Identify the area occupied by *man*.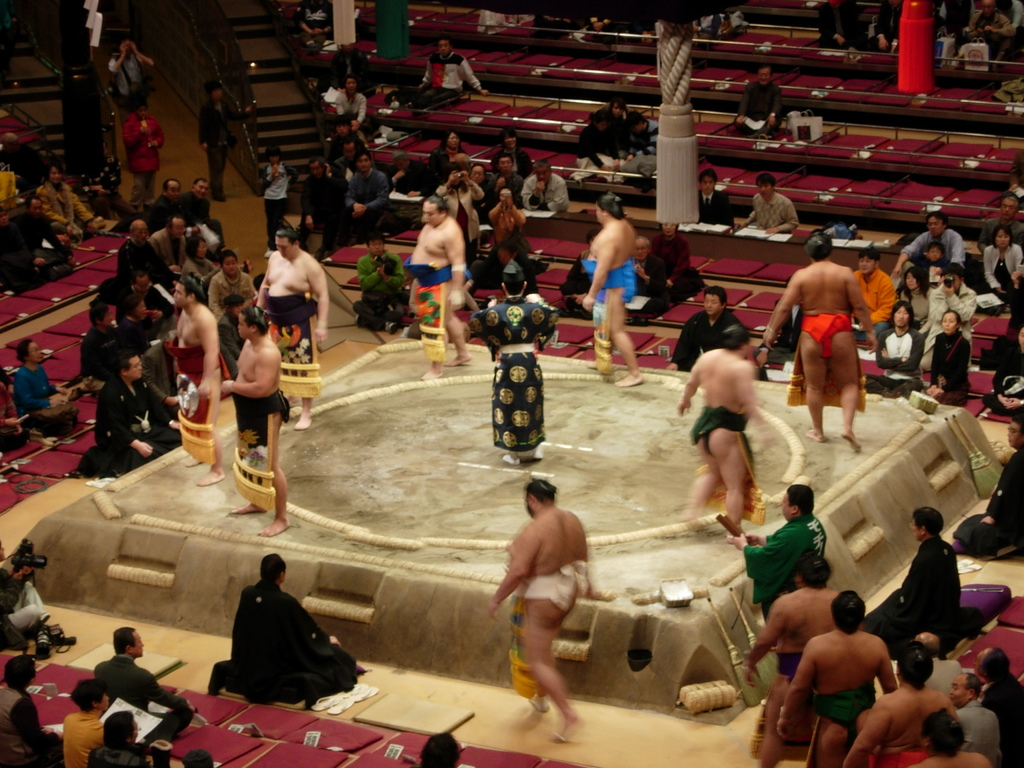
Area: box(296, 158, 344, 260).
